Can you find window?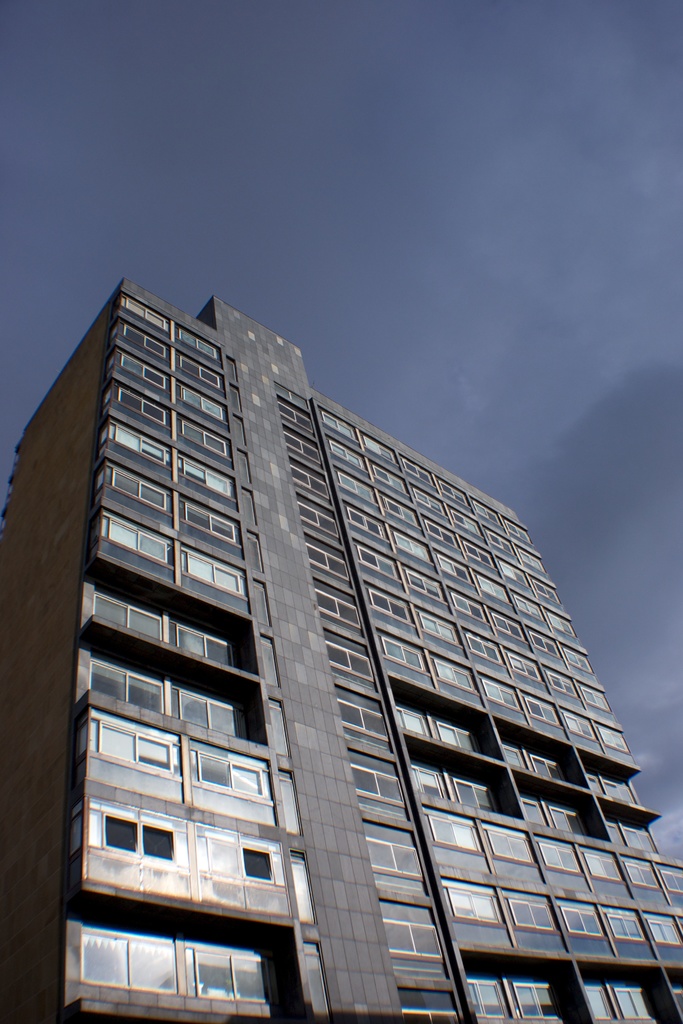
Yes, bounding box: {"left": 415, "top": 768, "right": 446, "bottom": 796}.
